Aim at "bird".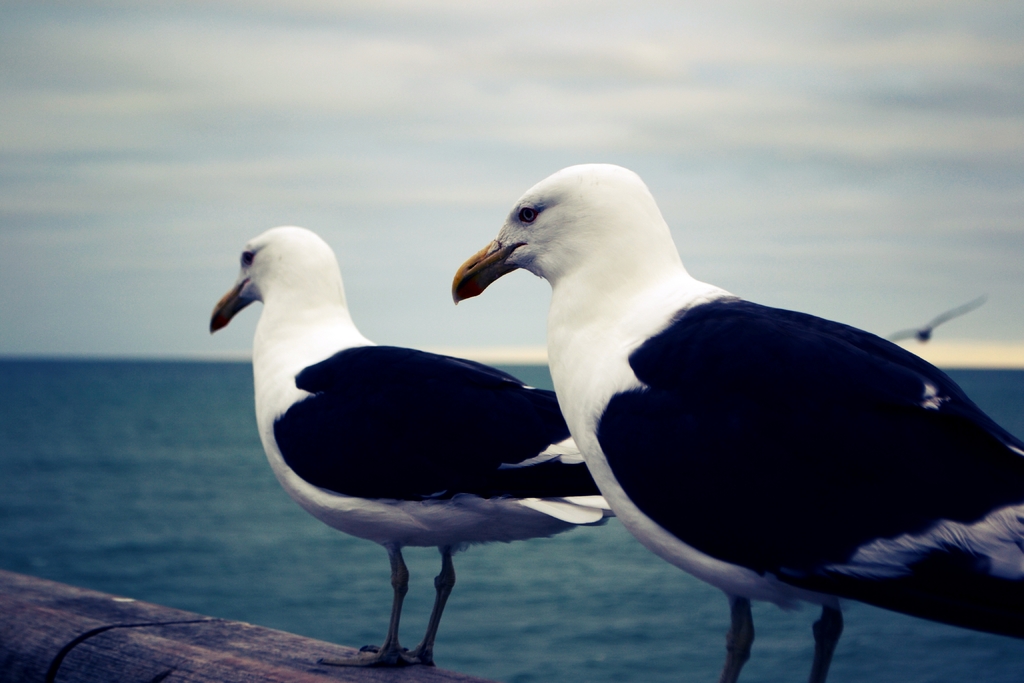
Aimed at pyautogui.locateOnScreen(890, 290, 982, 346).
